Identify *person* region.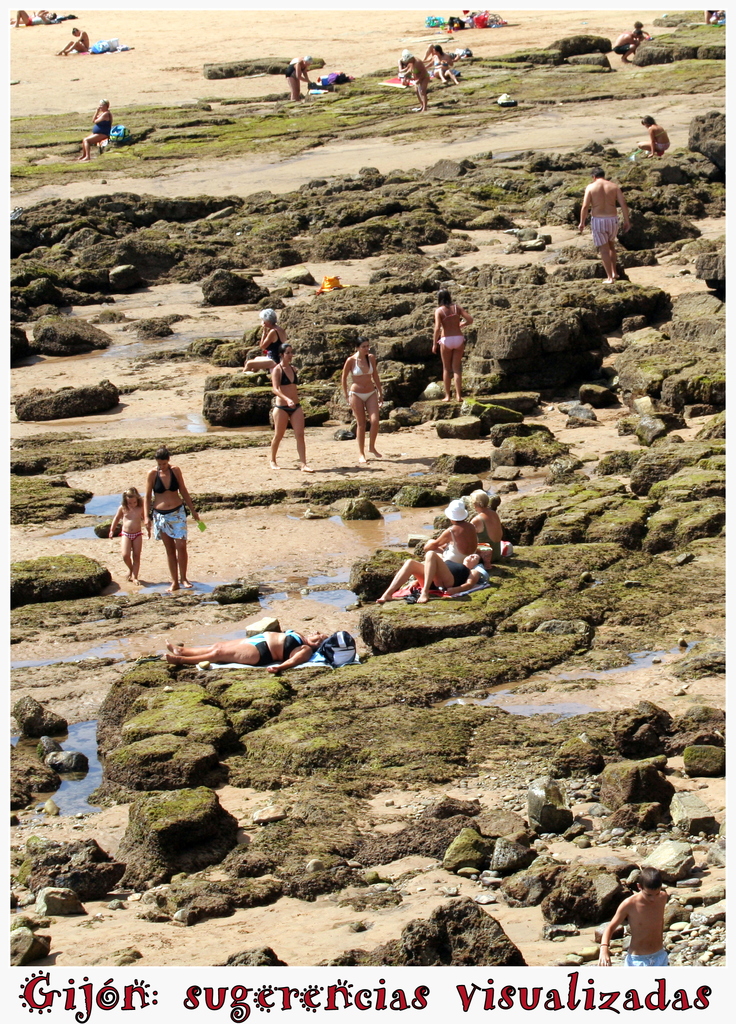
Region: pyautogui.locateOnScreen(168, 625, 325, 676).
